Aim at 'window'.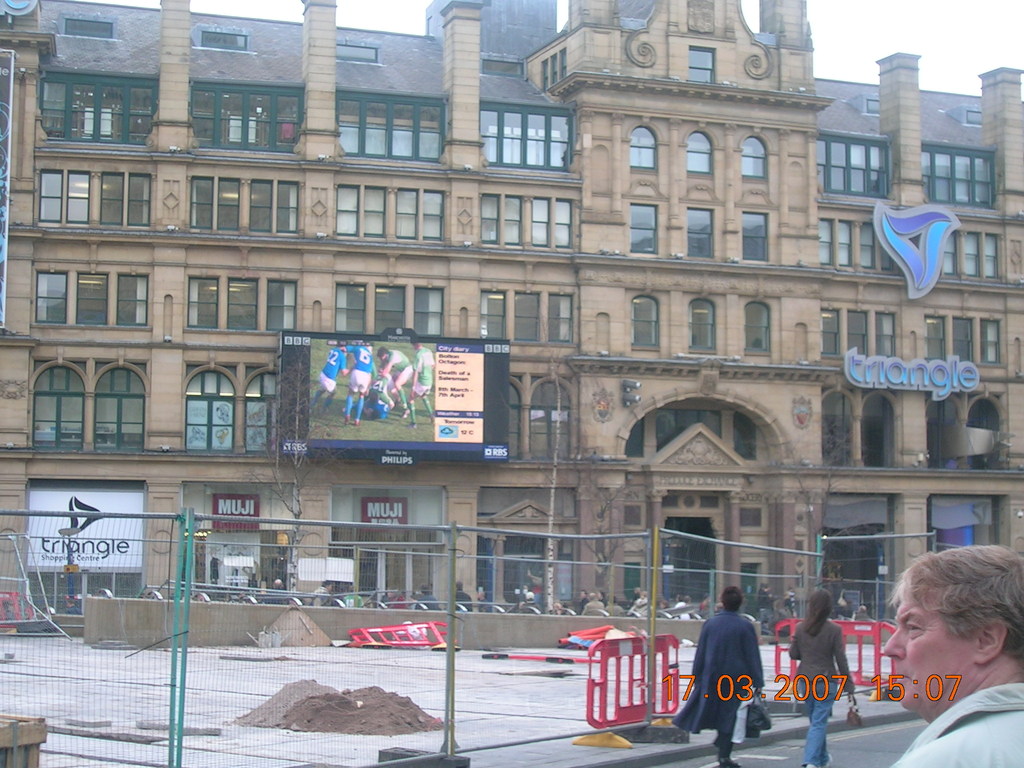
Aimed at 65,19,115,41.
